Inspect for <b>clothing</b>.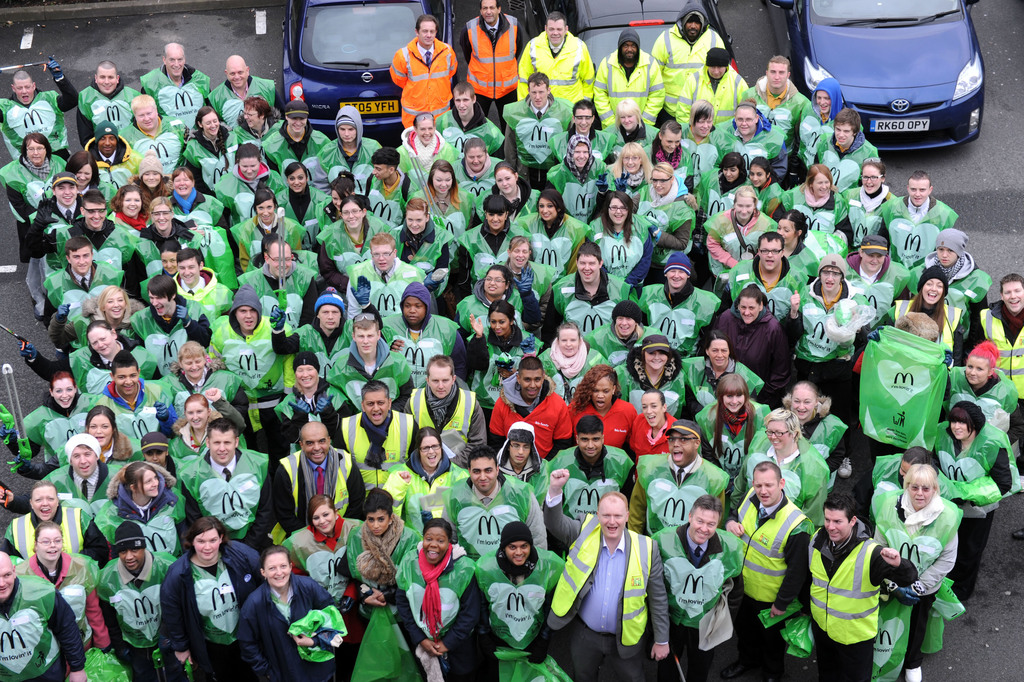
Inspection: (9, 396, 100, 433).
